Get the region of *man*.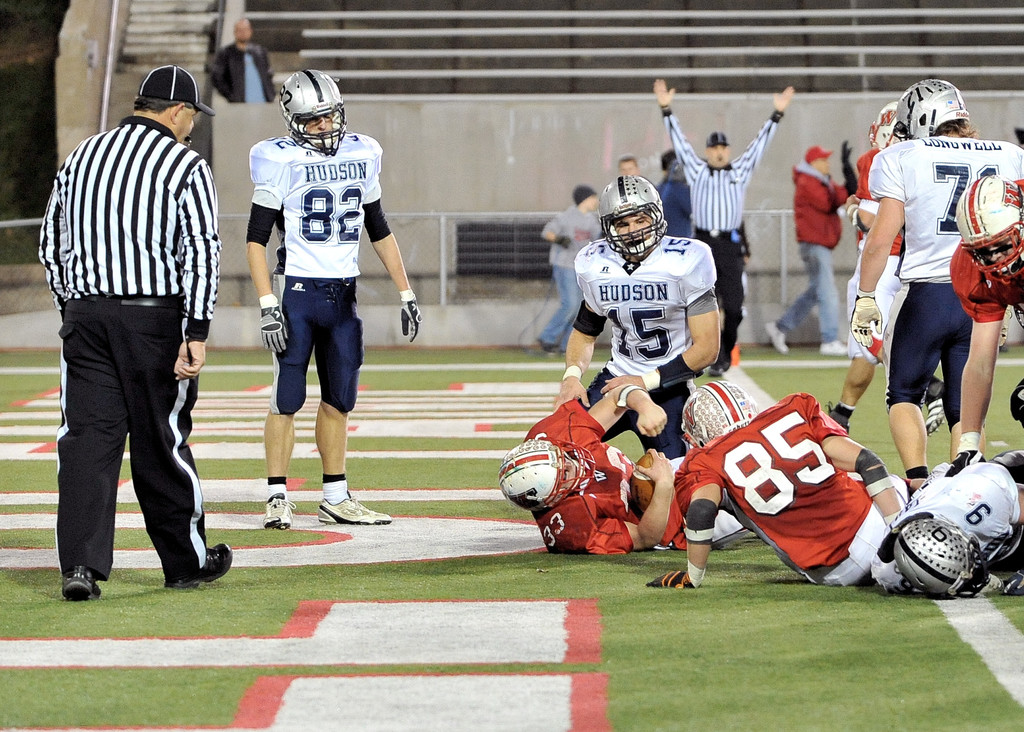
box(937, 168, 1023, 471).
